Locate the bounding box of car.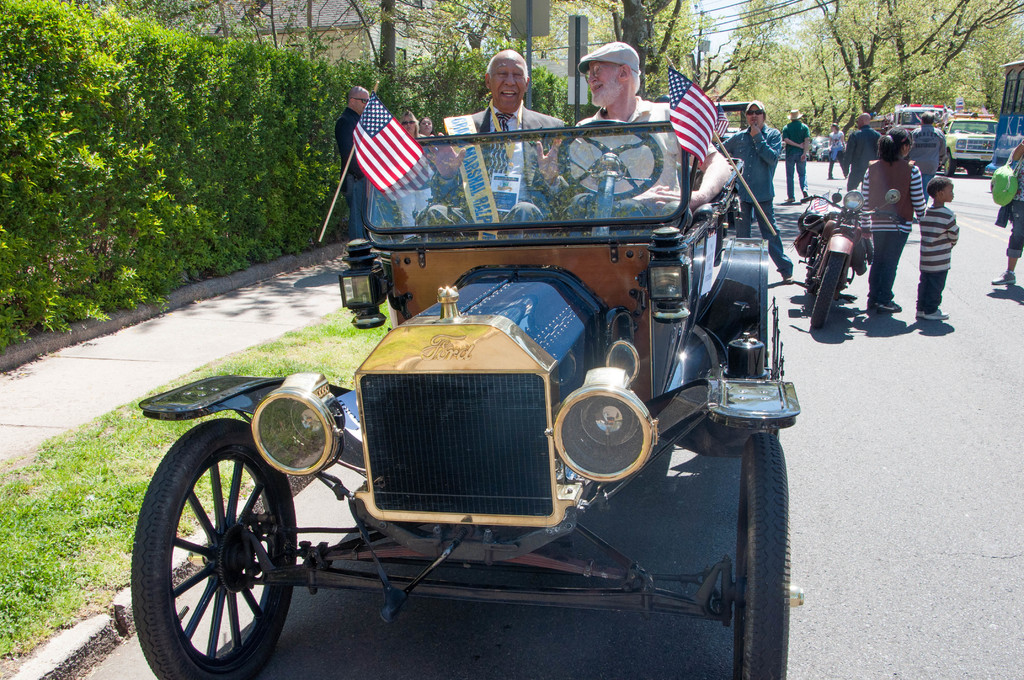
Bounding box: bbox=(132, 117, 808, 679).
